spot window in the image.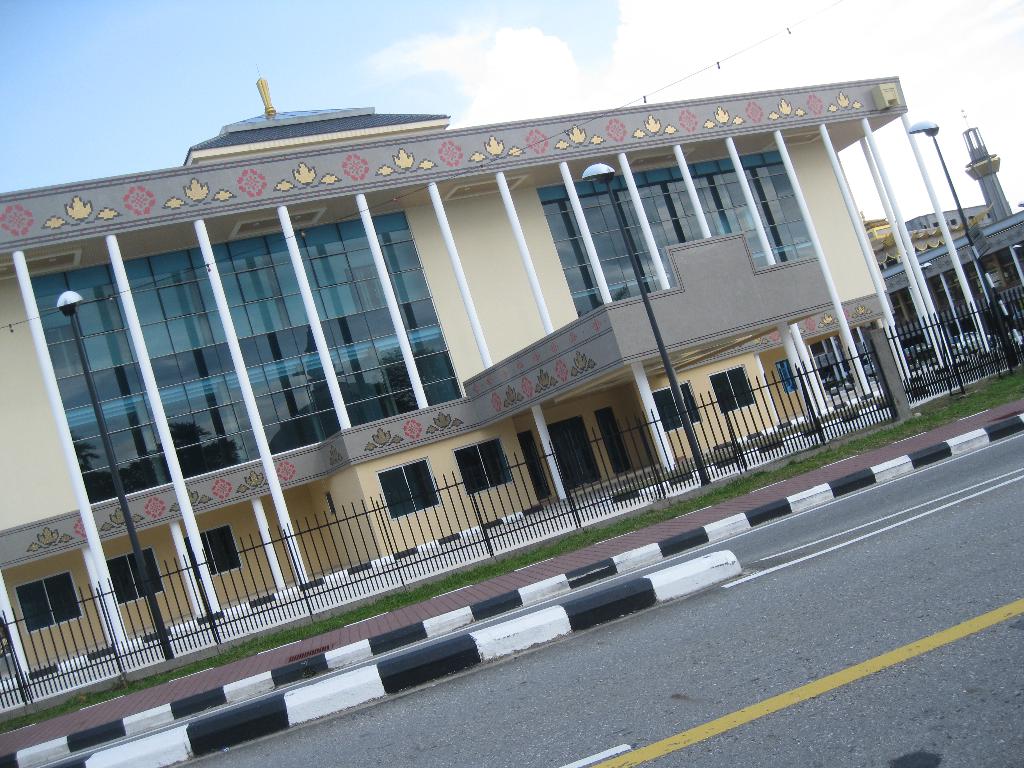
window found at 371 454 439 520.
